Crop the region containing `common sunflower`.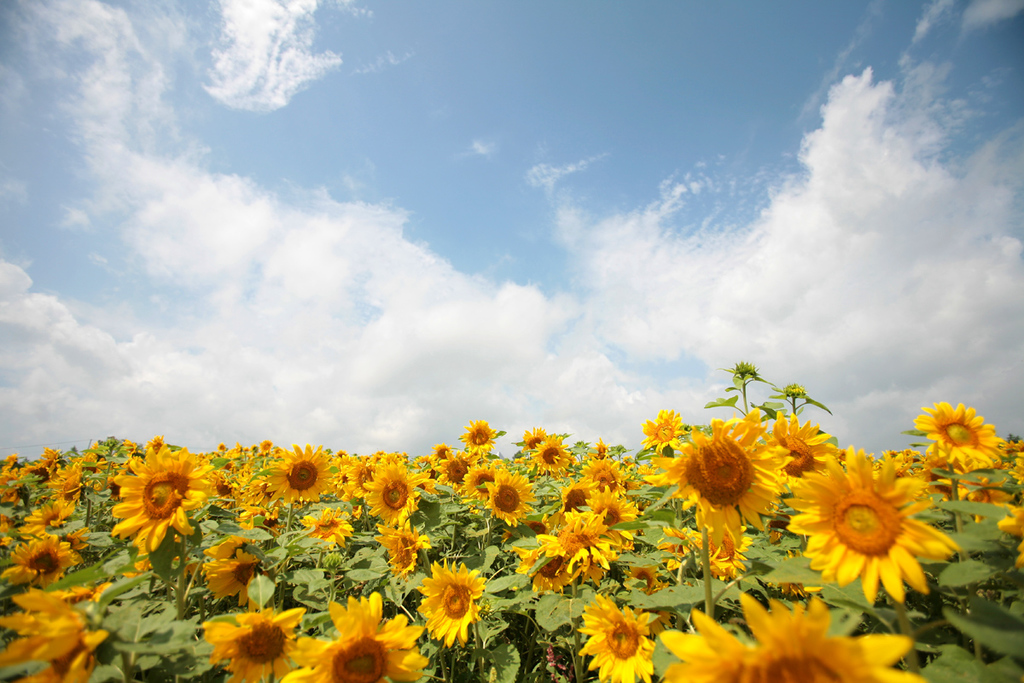
Crop region: bbox=[218, 608, 305, 682].
